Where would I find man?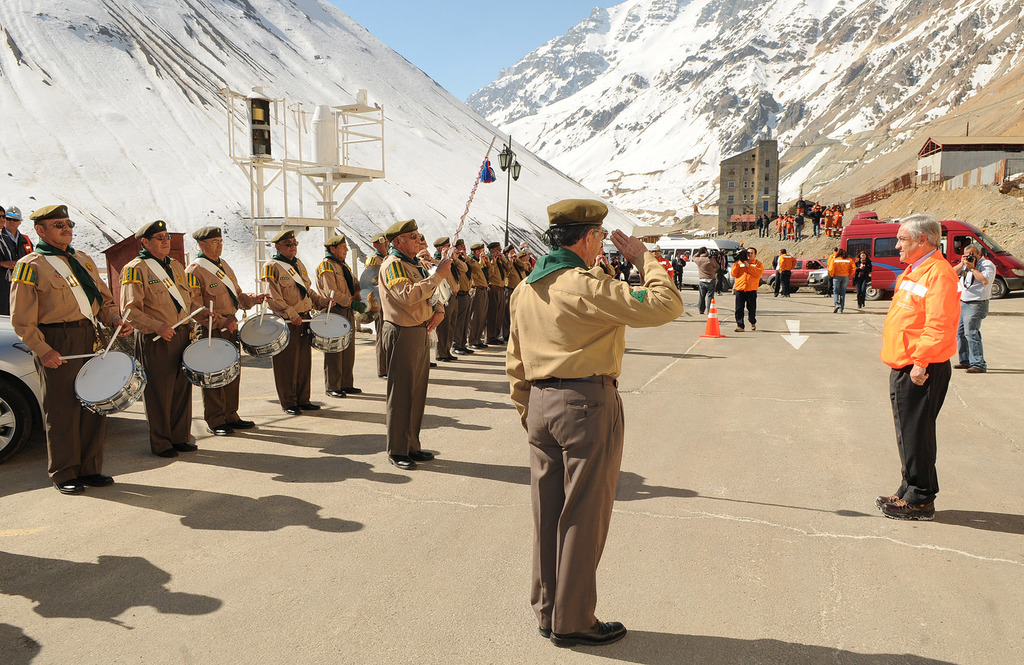
At 876,208,960,521.
